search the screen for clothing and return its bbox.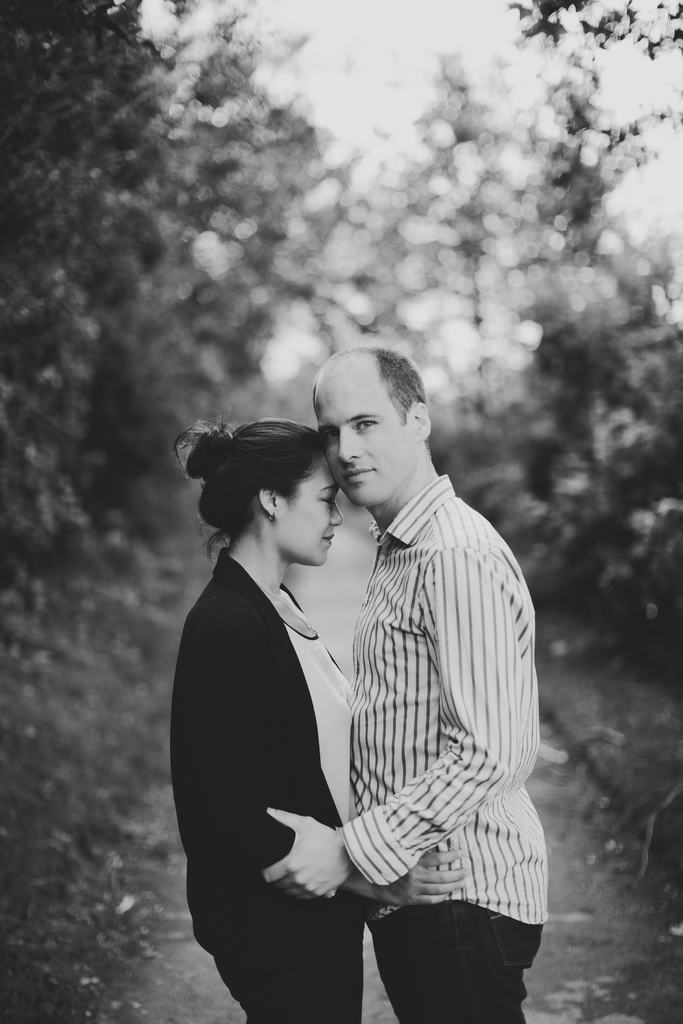
Found: {"left": 342, "top": 472, "right": 552, "bottom": 1023}.
